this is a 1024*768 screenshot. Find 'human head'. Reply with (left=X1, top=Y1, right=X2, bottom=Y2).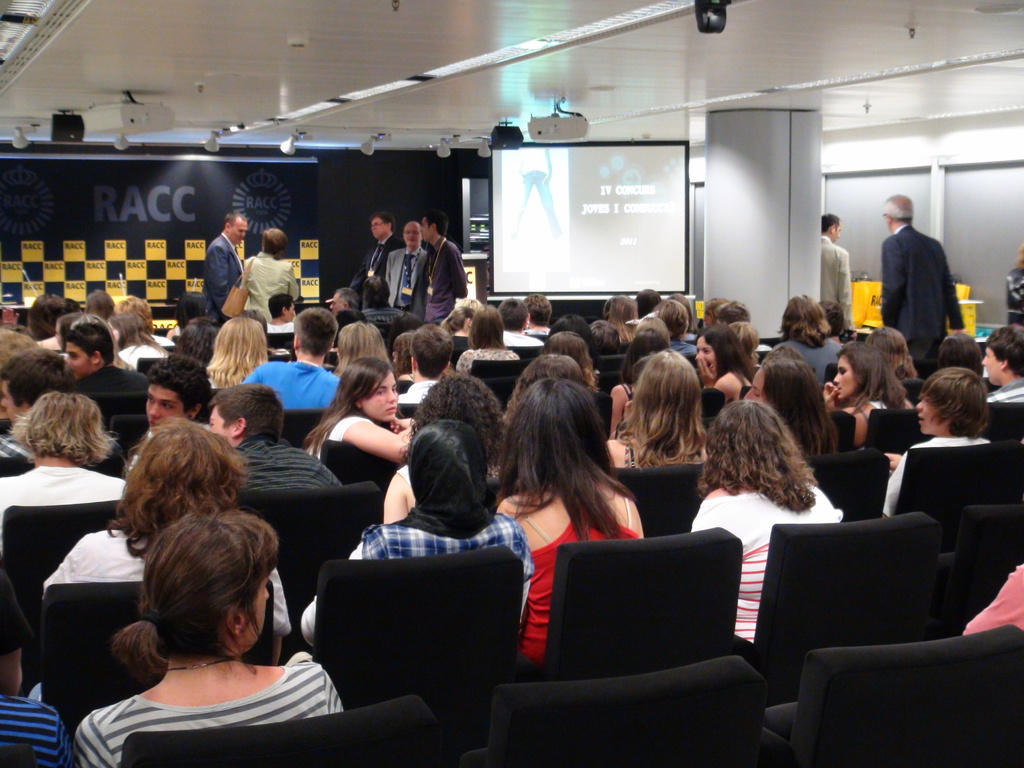
(left=745, top=358, right=822, bottom=428).
